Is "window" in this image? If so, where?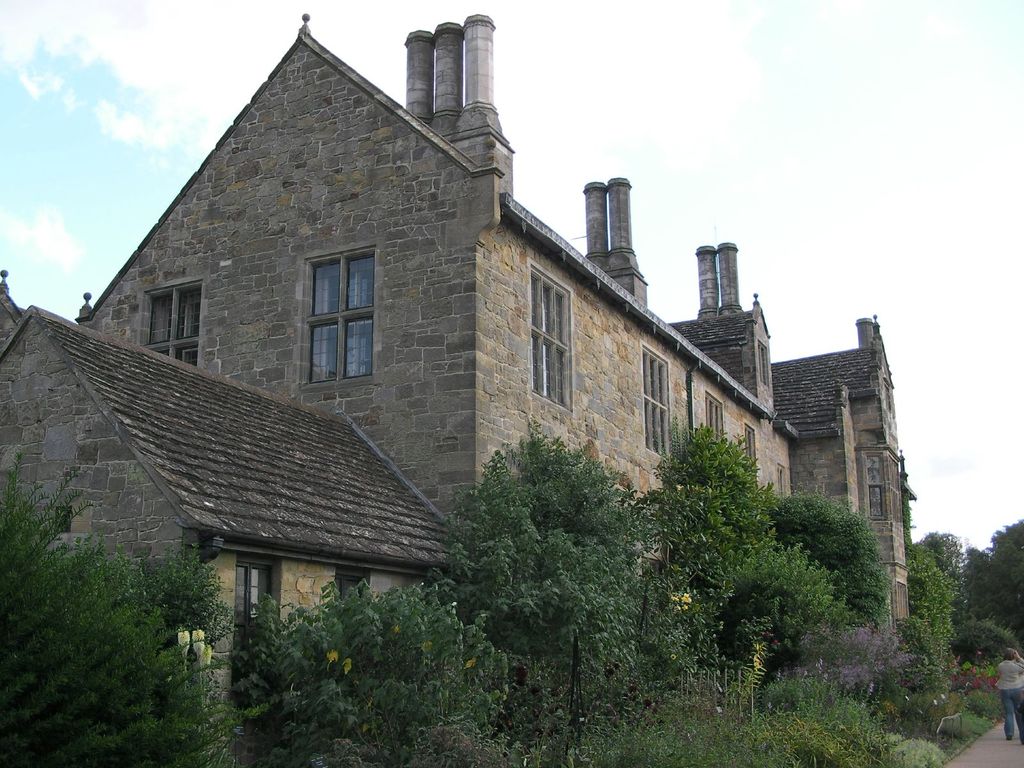
Yes, at pyautogui.locateOnScreen(295, 228, 382, 383).
